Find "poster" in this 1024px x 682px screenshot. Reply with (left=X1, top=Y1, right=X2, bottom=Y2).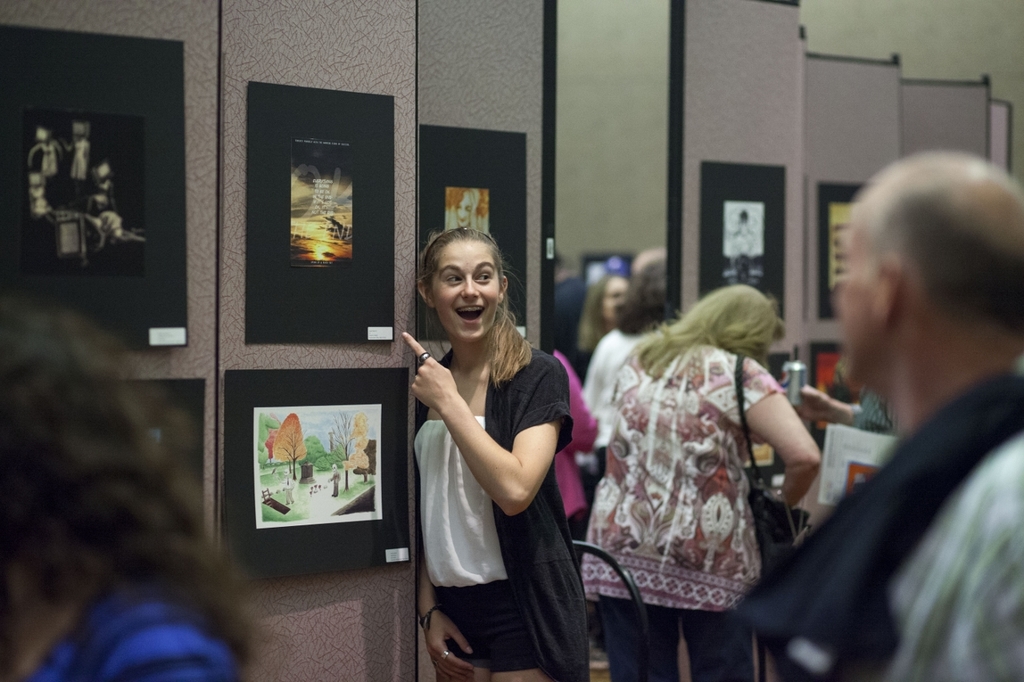
(left=284, top=134, right=358, bottom=269).
